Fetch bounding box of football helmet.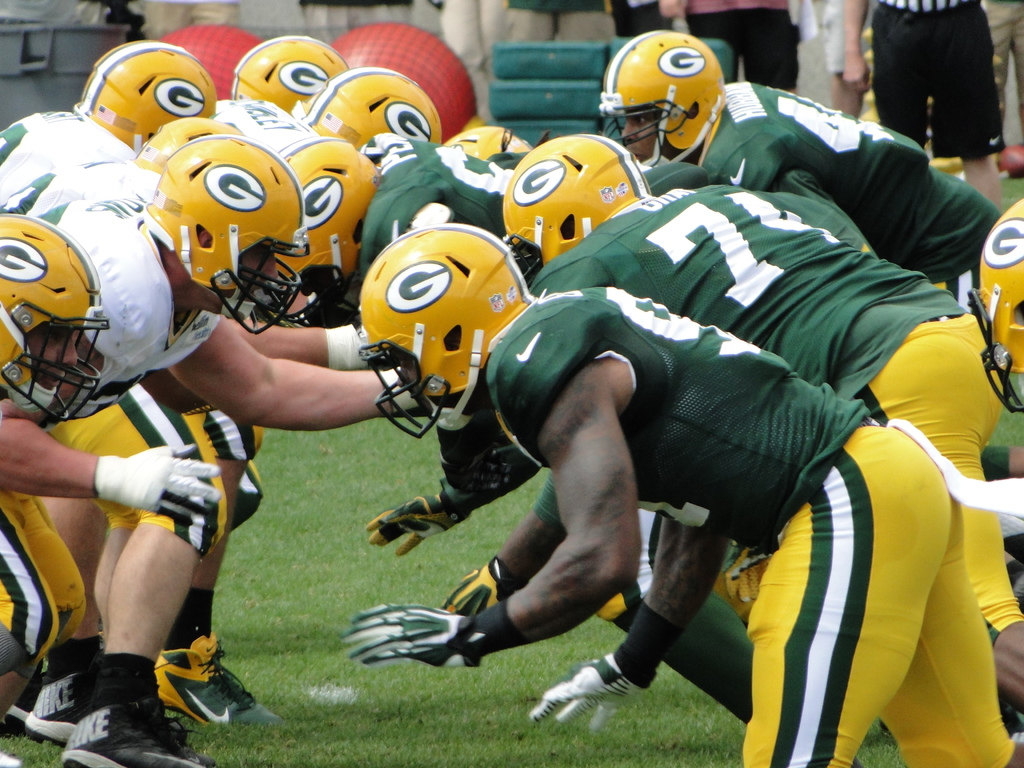
Bbox: bbox=[139, 116, 237, 176].
